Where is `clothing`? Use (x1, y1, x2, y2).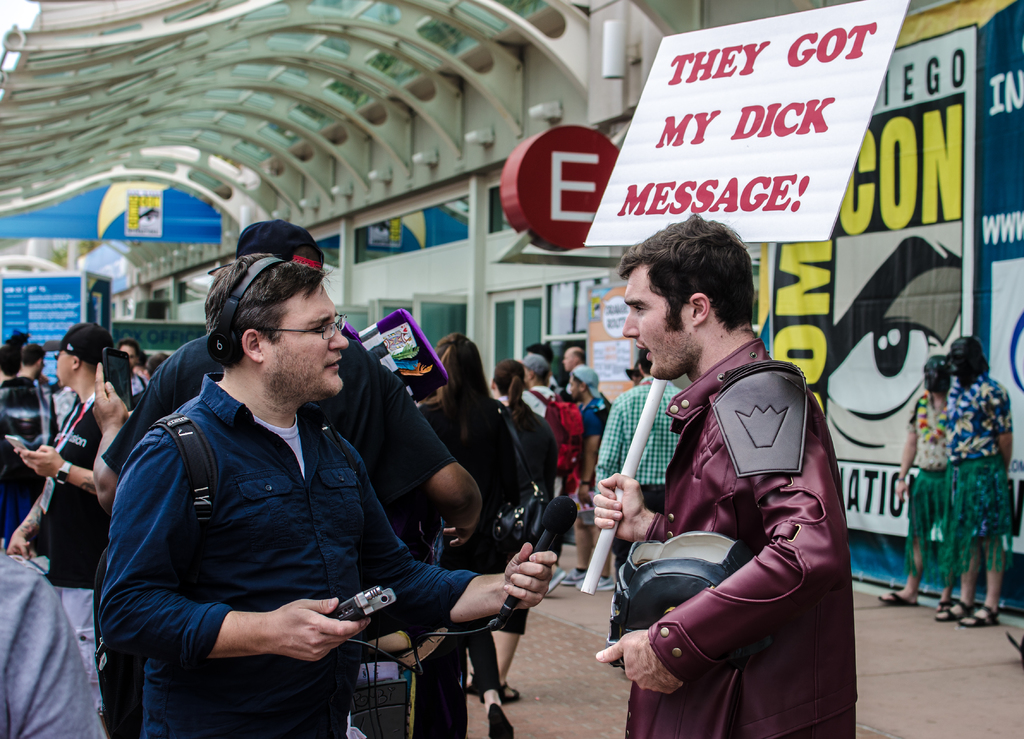
(97, 333, 461, 738).
